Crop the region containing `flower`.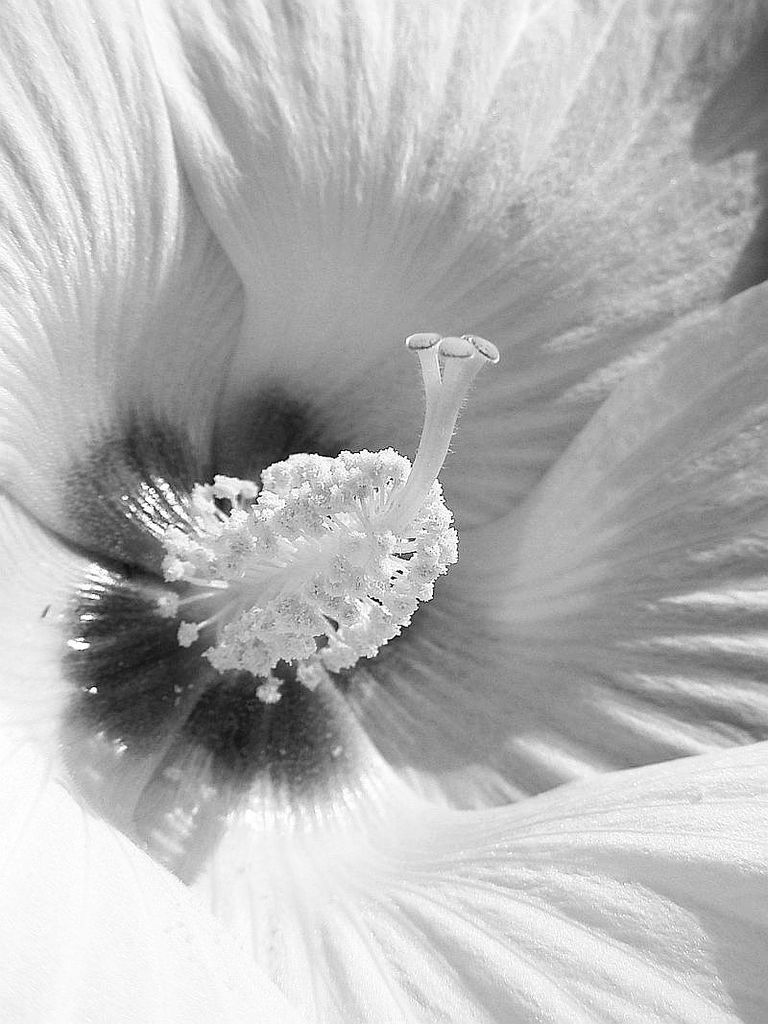
Crop region: l=0, t=0, r=767, b=1023.
